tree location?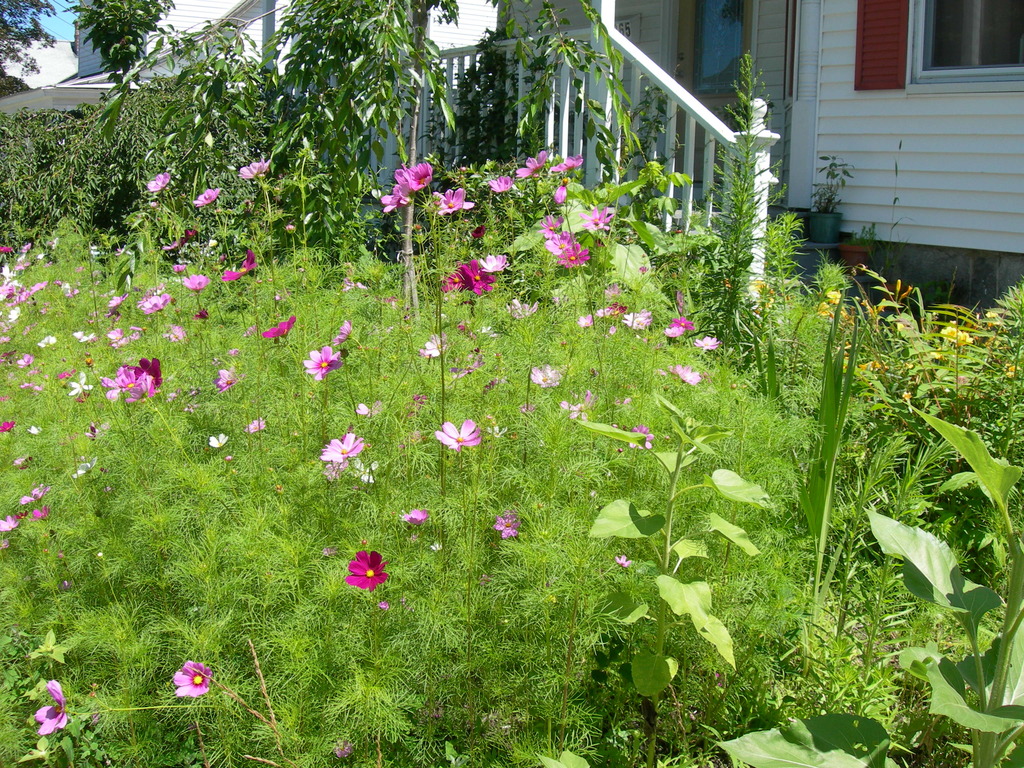
{"left": 0, "top": 0, "right": 477, "bottom": 302}
